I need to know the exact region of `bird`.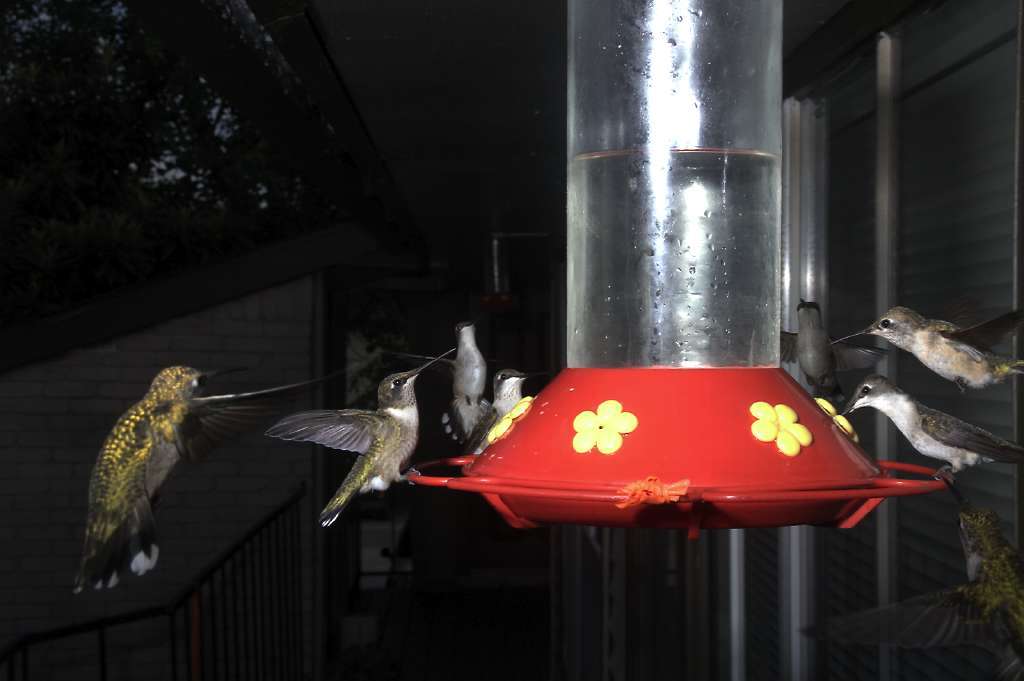
Region: (left=824, top=306, right=1023, bottom=394).
